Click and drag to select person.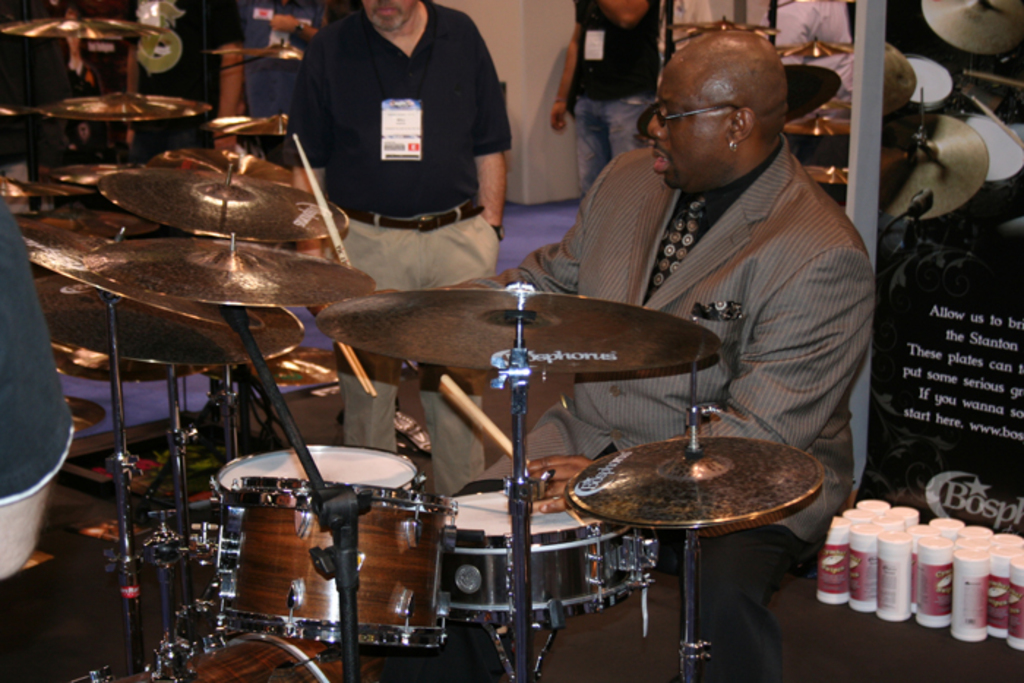
Selection: pyautogui.locateOnScreen(442, 22, 881, 682).
